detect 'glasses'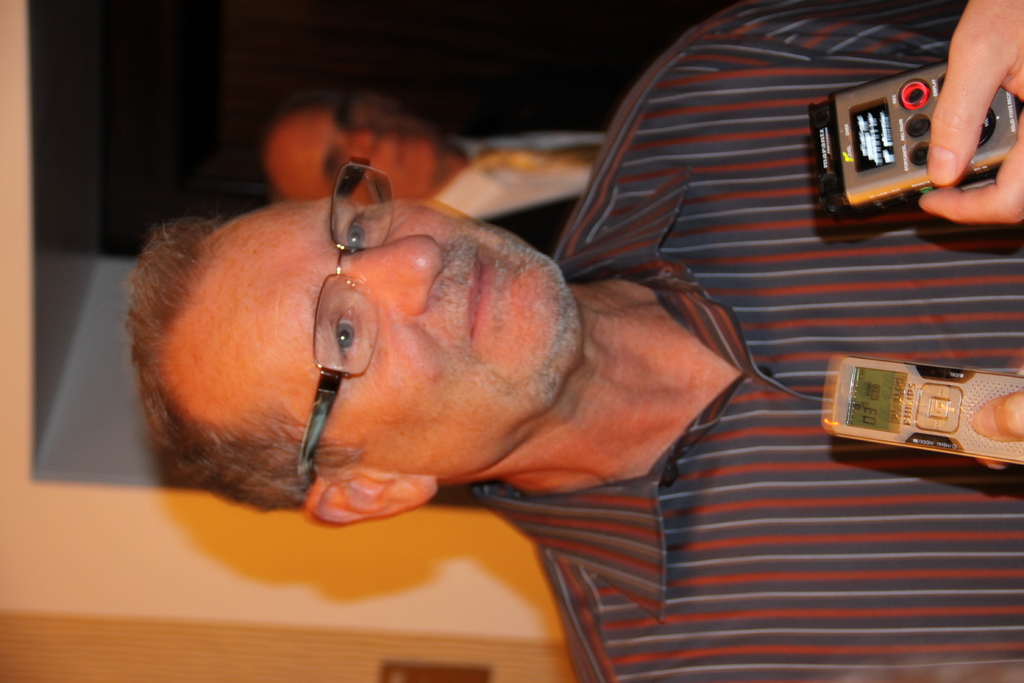
<region>299, 154, 394, 488</region>
